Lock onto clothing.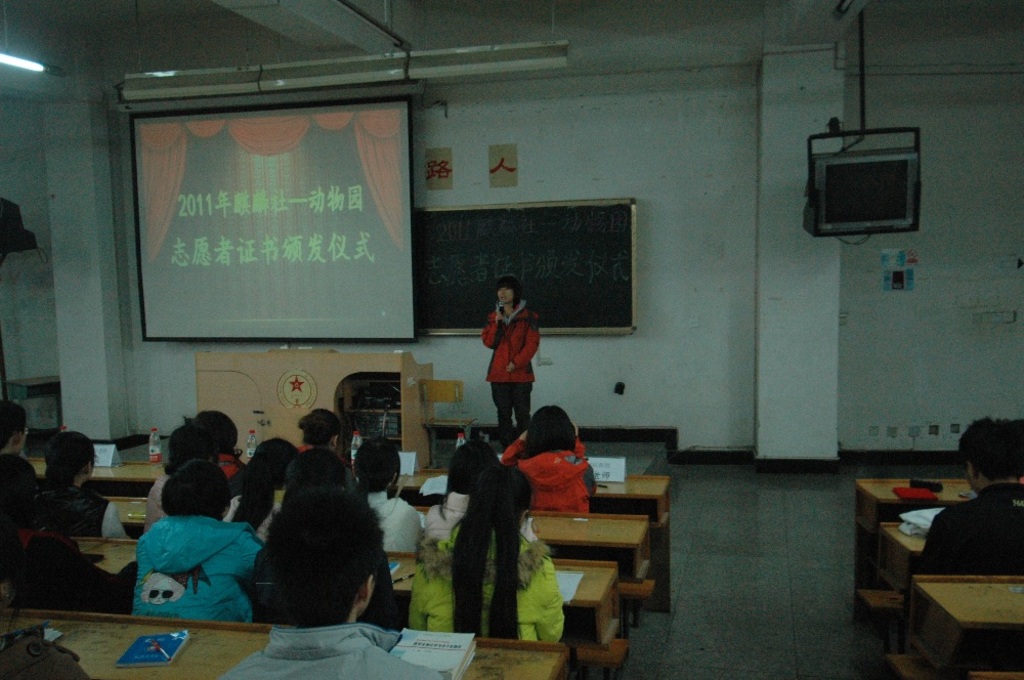
Locked: [left=0, top=524, right=76, bottom=548].
